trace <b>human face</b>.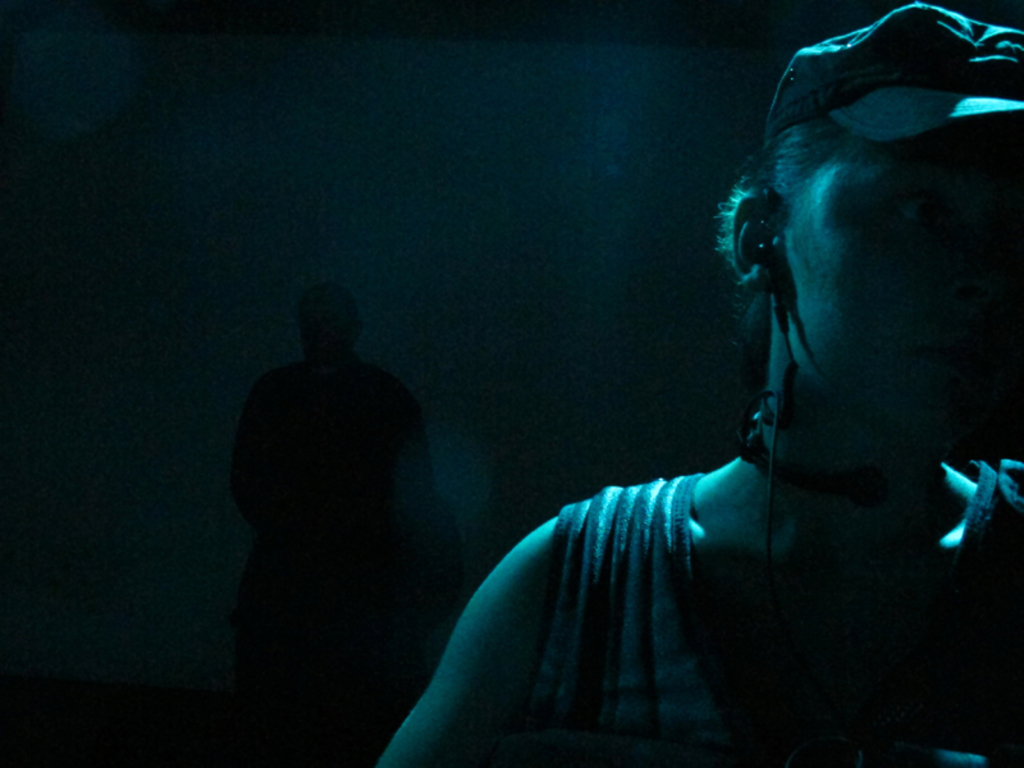
Traced to BBox(786, 137, 1021, 458).
